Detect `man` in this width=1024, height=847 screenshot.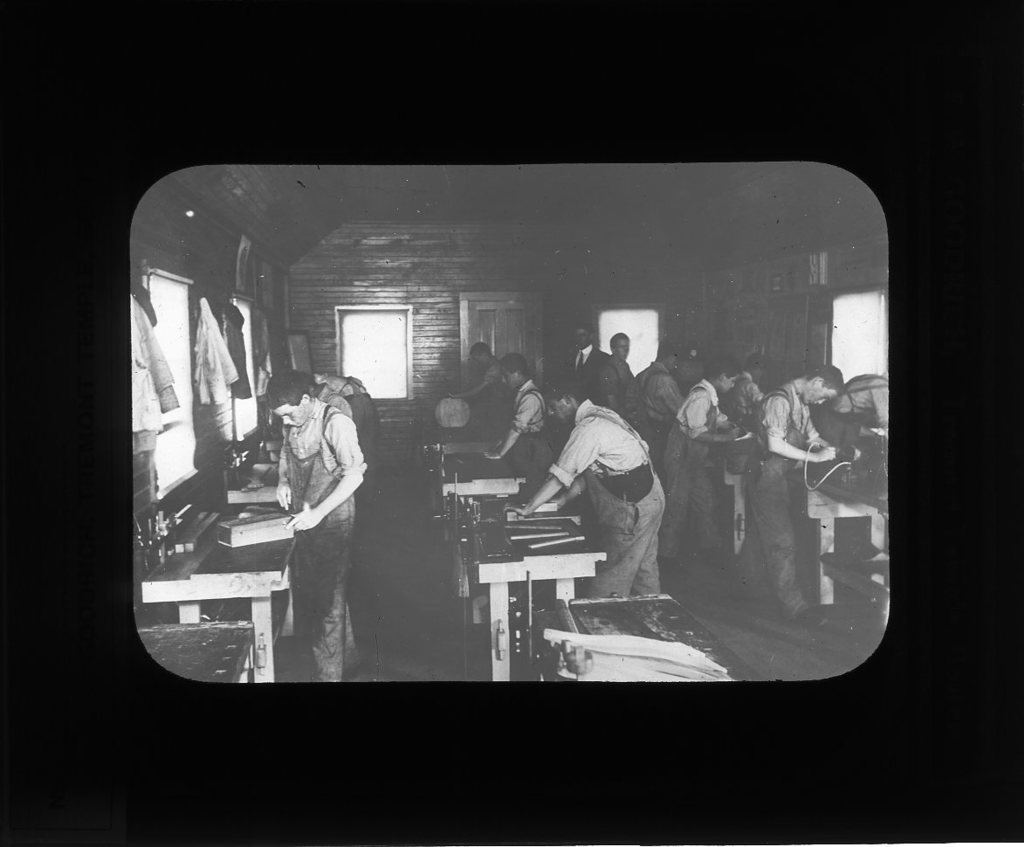
Detection: select_region(634, 344, 684, 437).
